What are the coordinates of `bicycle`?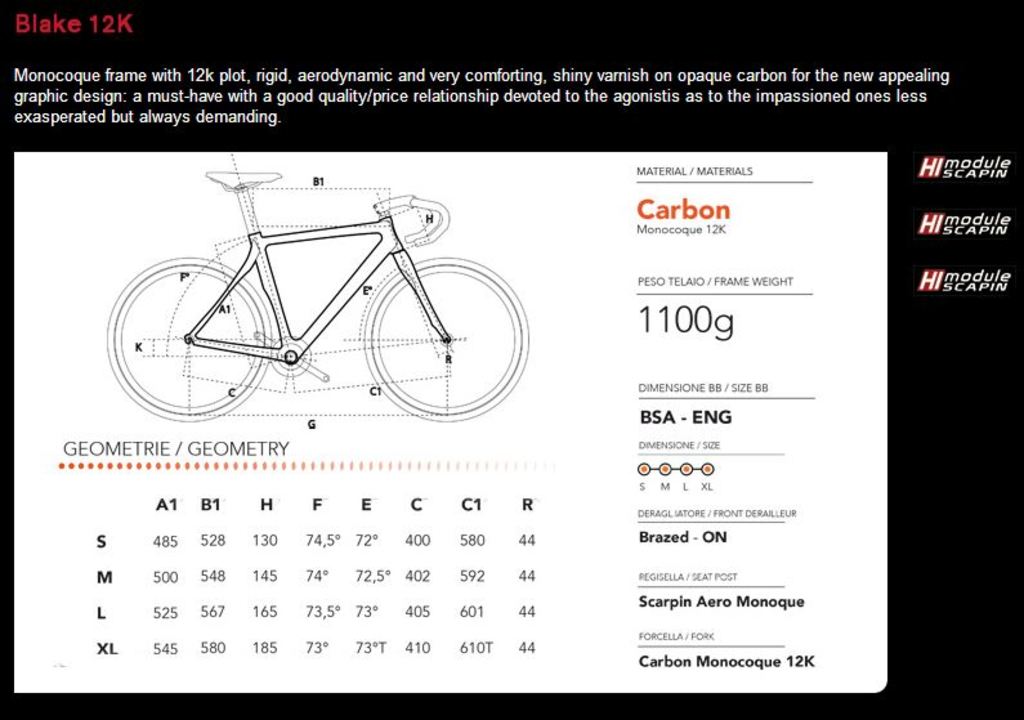
{"x1": 103, "y1": 167, "x2": 528, "y2": 428}.
